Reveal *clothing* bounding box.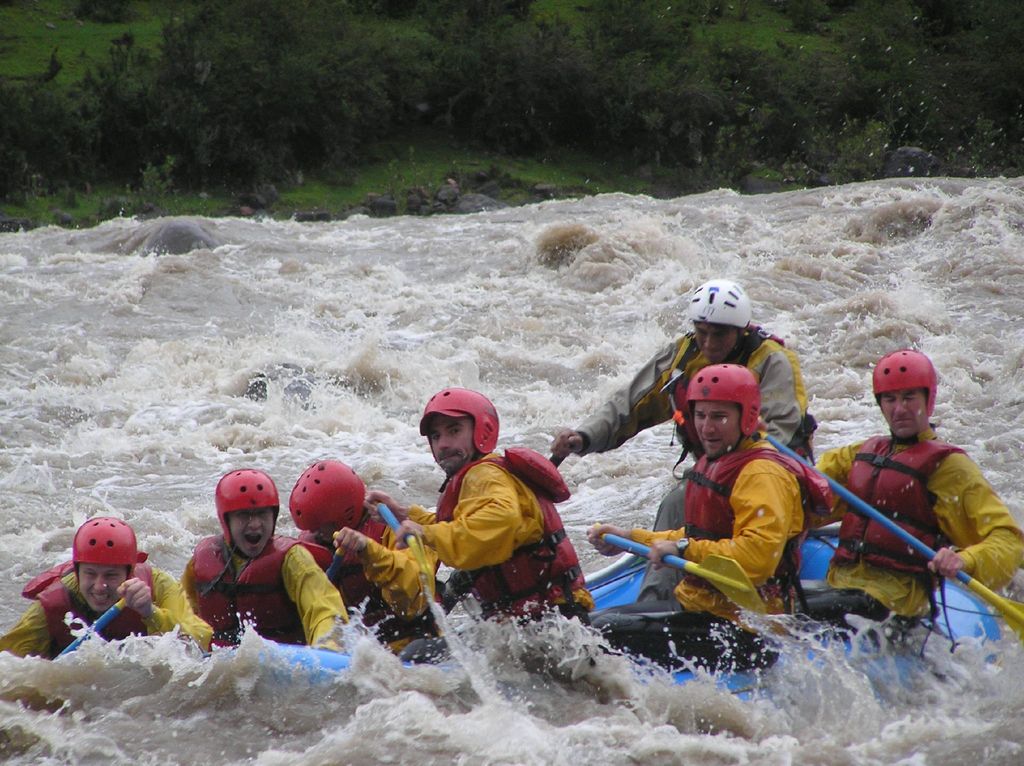
Revealed: {"left": 568, "top": 339, "right": 792, "bottom": 433}.
